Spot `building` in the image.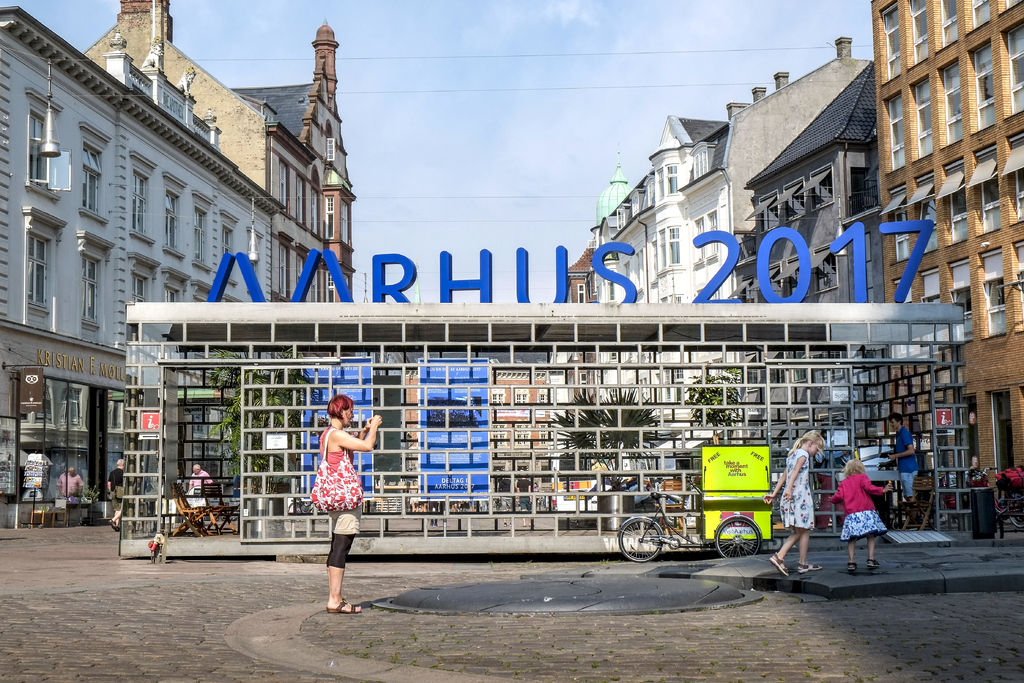
`building` found at bbox=(0, 4, 287, 522).
